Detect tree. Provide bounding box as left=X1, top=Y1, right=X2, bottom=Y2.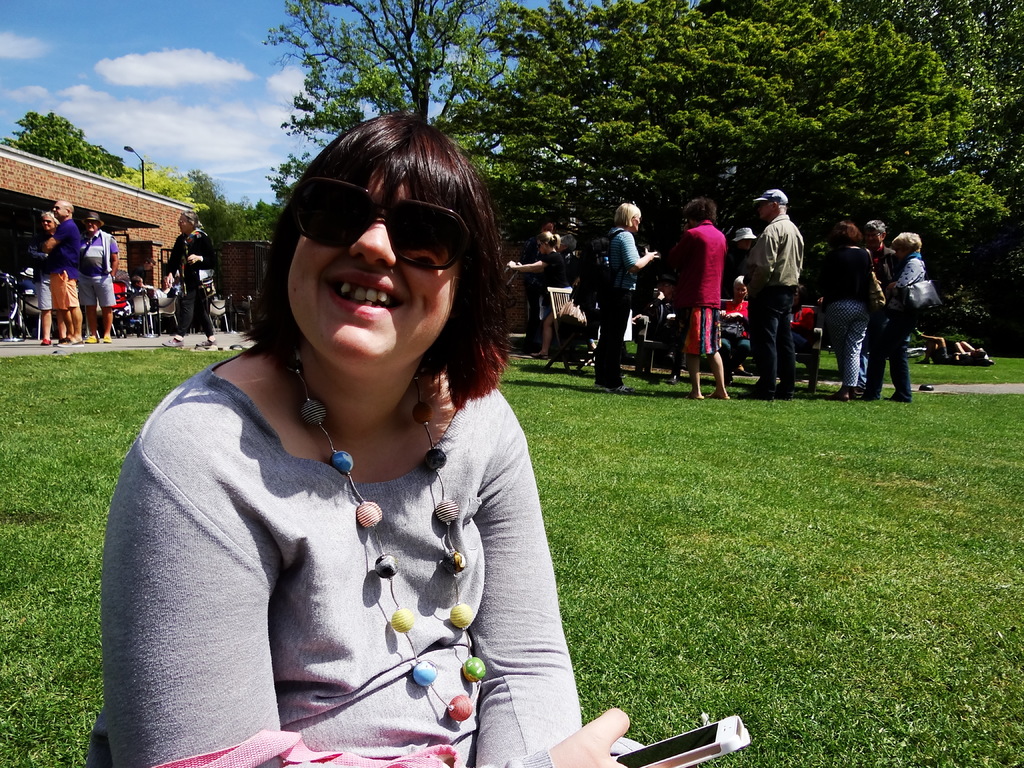
left=232, top=202, right=280, bottom=244.
